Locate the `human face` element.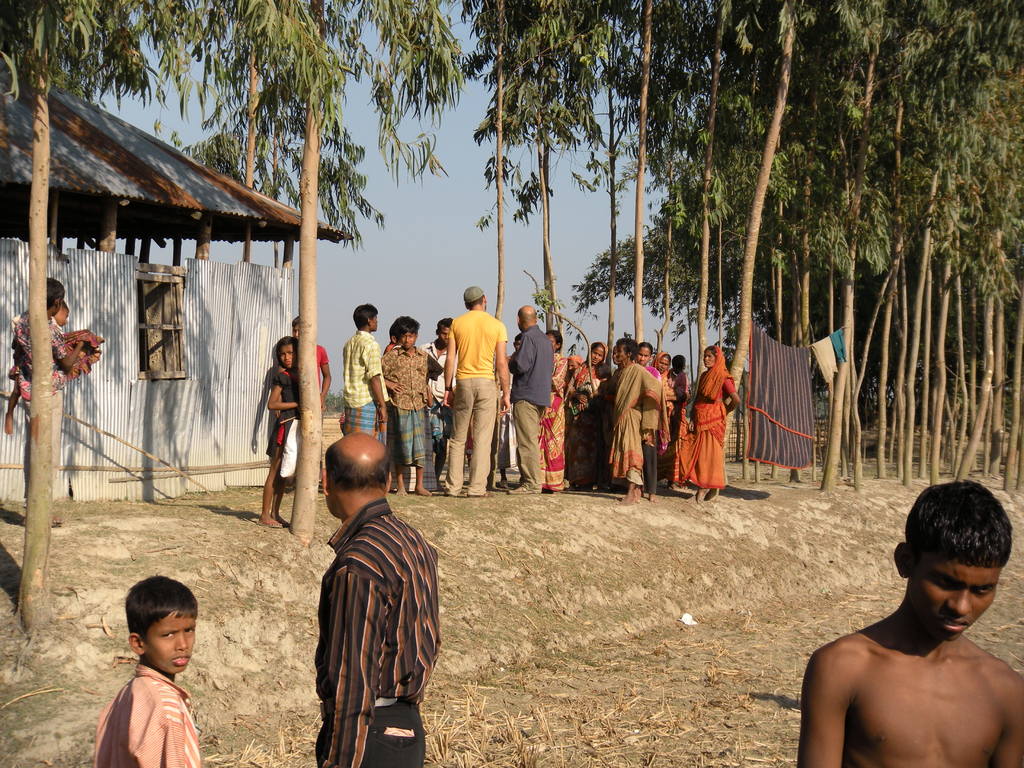
Element bbox: [left=442, top=322, right=452, bottom=342].
